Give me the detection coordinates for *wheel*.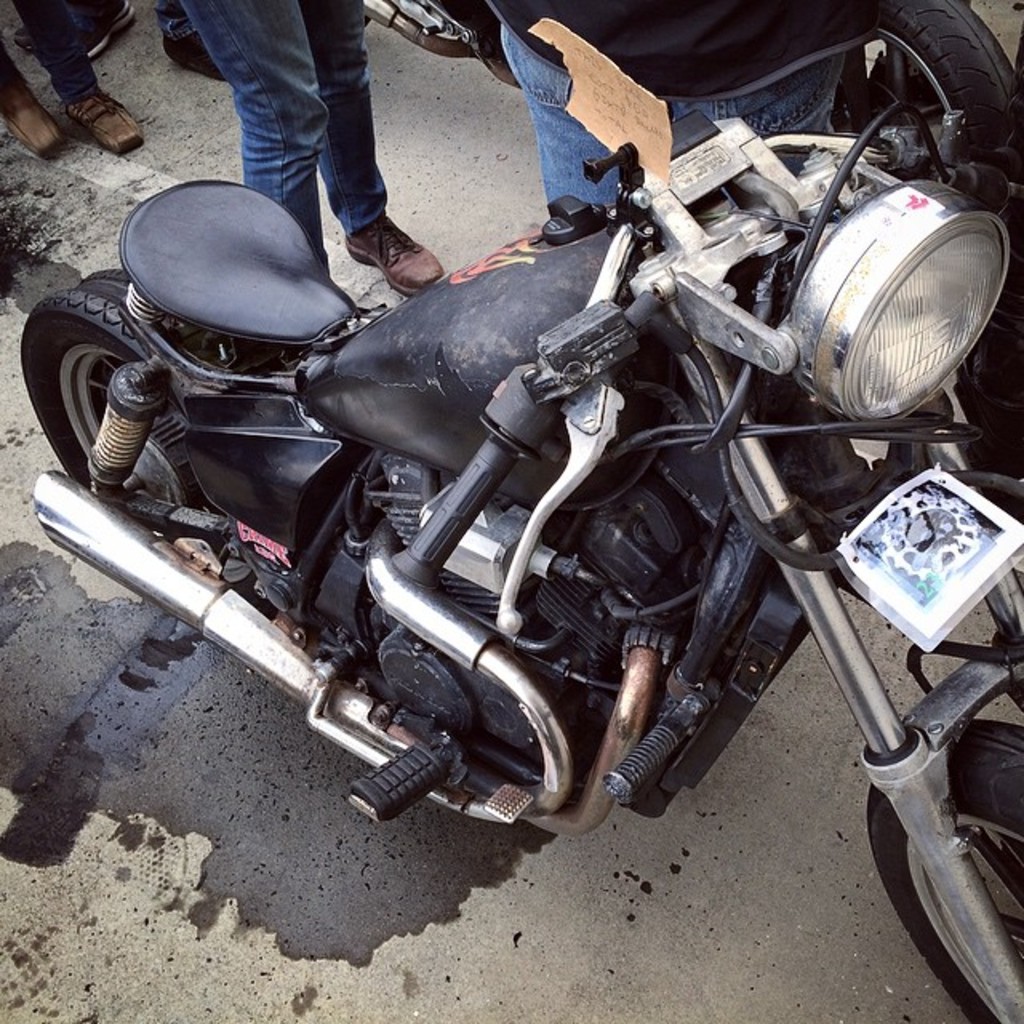
864, 720, 1022, 1022.
